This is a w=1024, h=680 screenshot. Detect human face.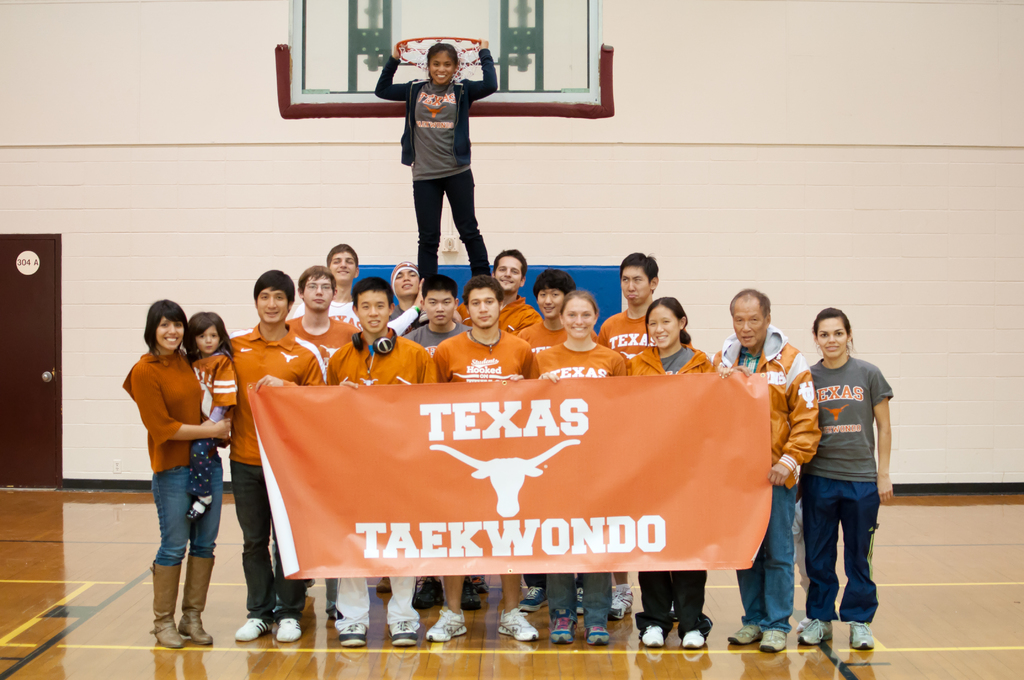
<region>535, 288, 565, 317</region>.
